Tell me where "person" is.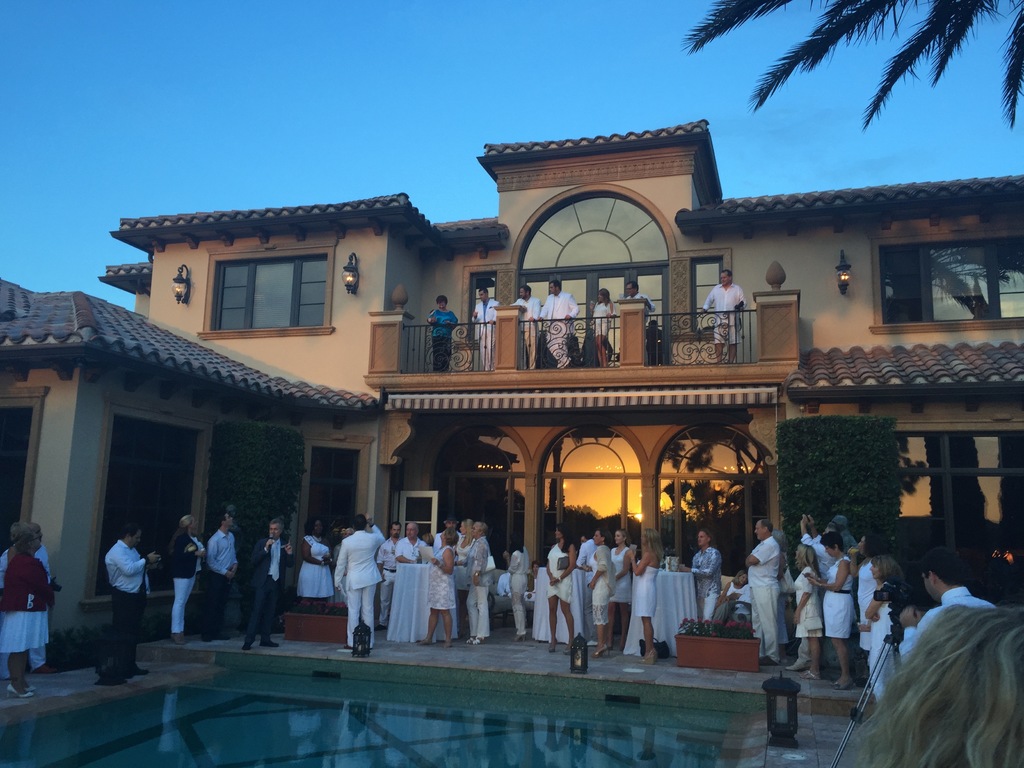
"person" is at BBox(208, 499, 250, 632).
